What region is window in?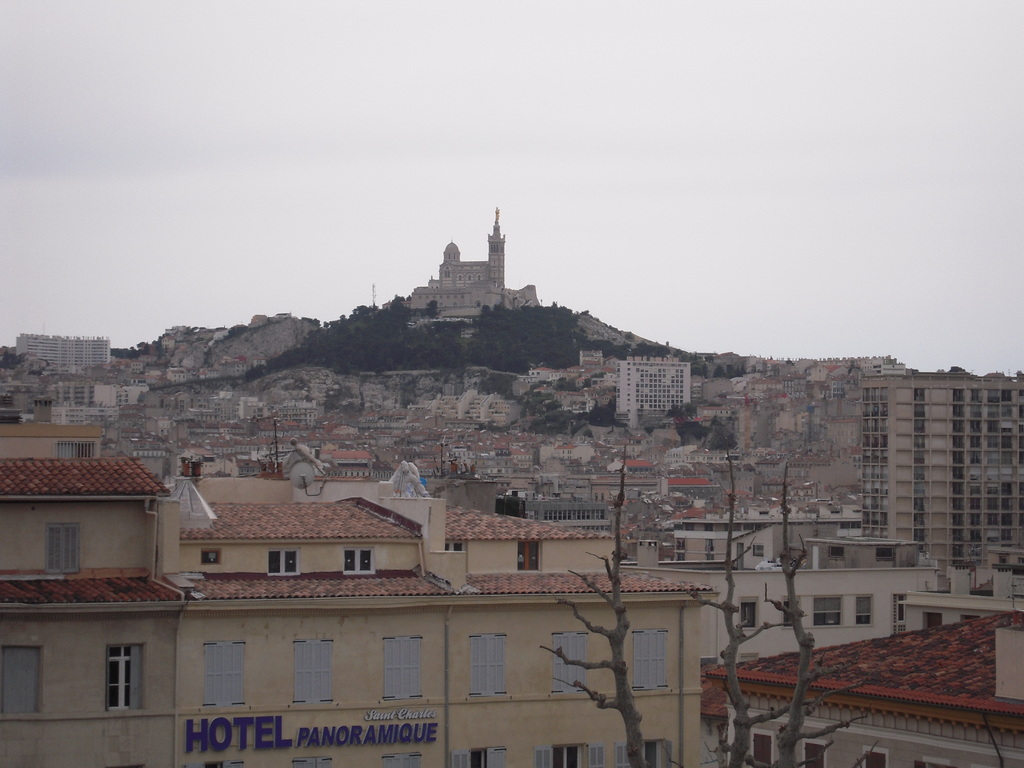
[x1=178, y1=763, x2=243, y2=767].
